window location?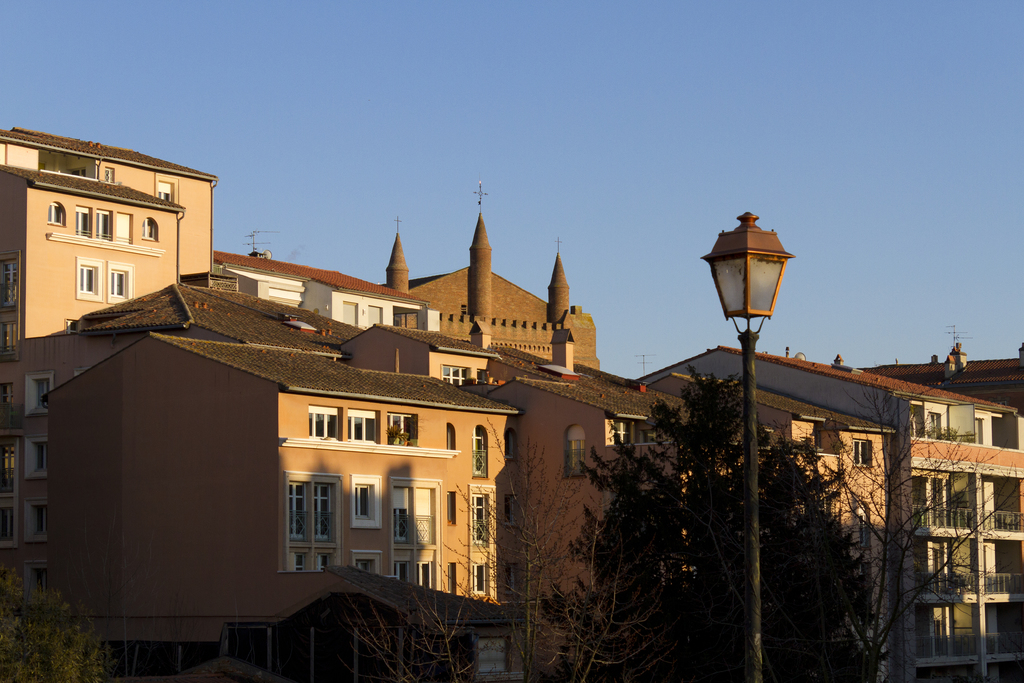
x1=76, y1=256, x2=104, y2=305
